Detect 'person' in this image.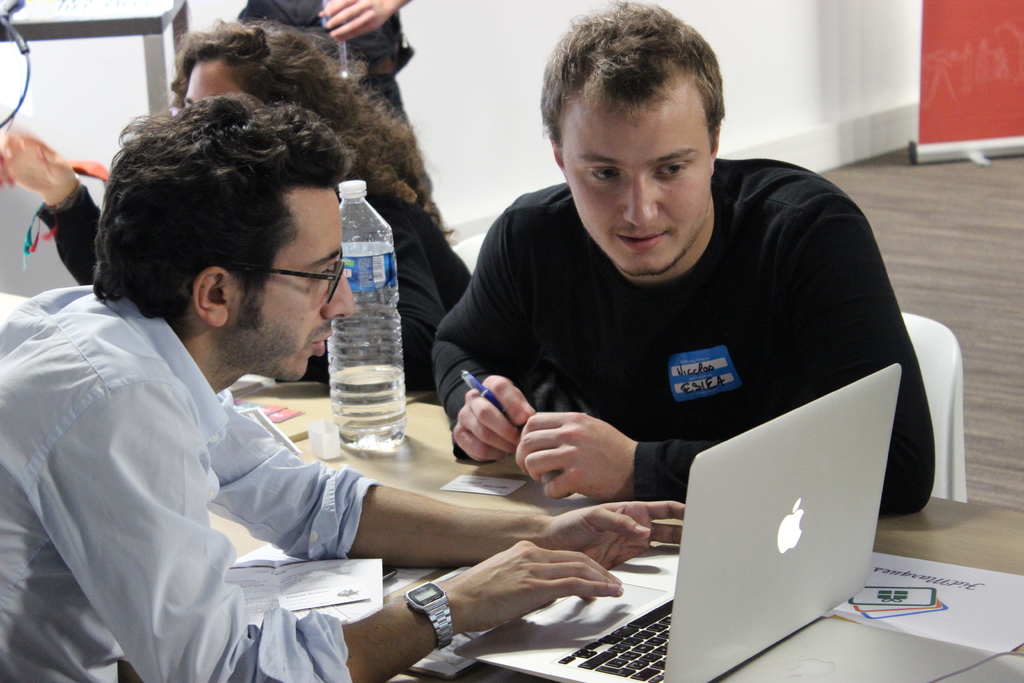
Detection: pyautogui.locateOnScreen(0, 17, 472, 388).
